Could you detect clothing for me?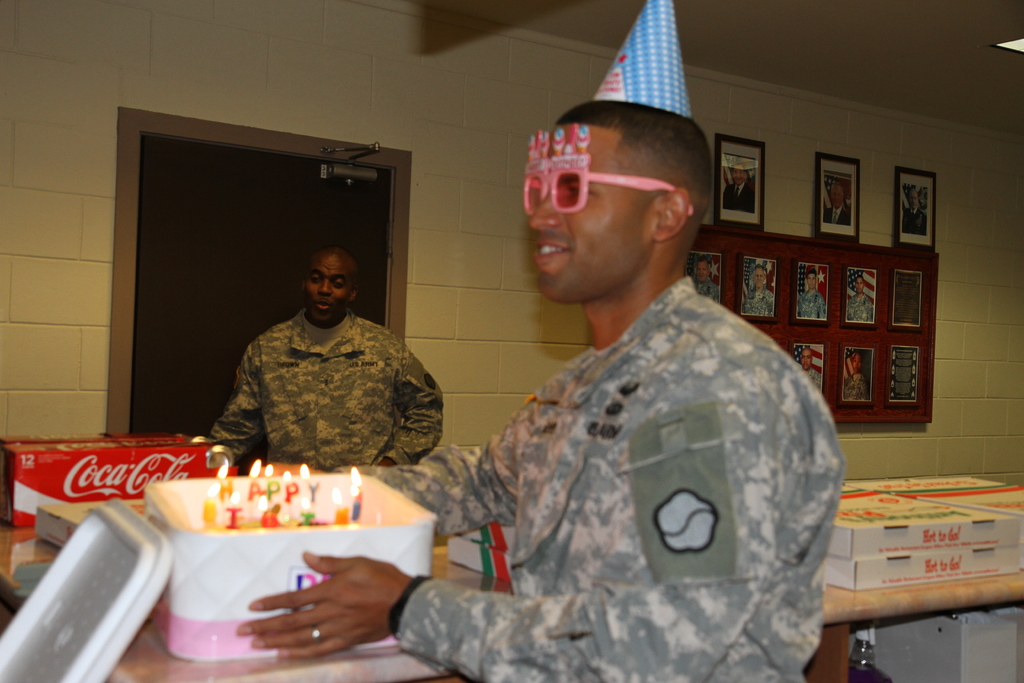
Detection result: x1=385 y1=217 x2=853 y2=682.
